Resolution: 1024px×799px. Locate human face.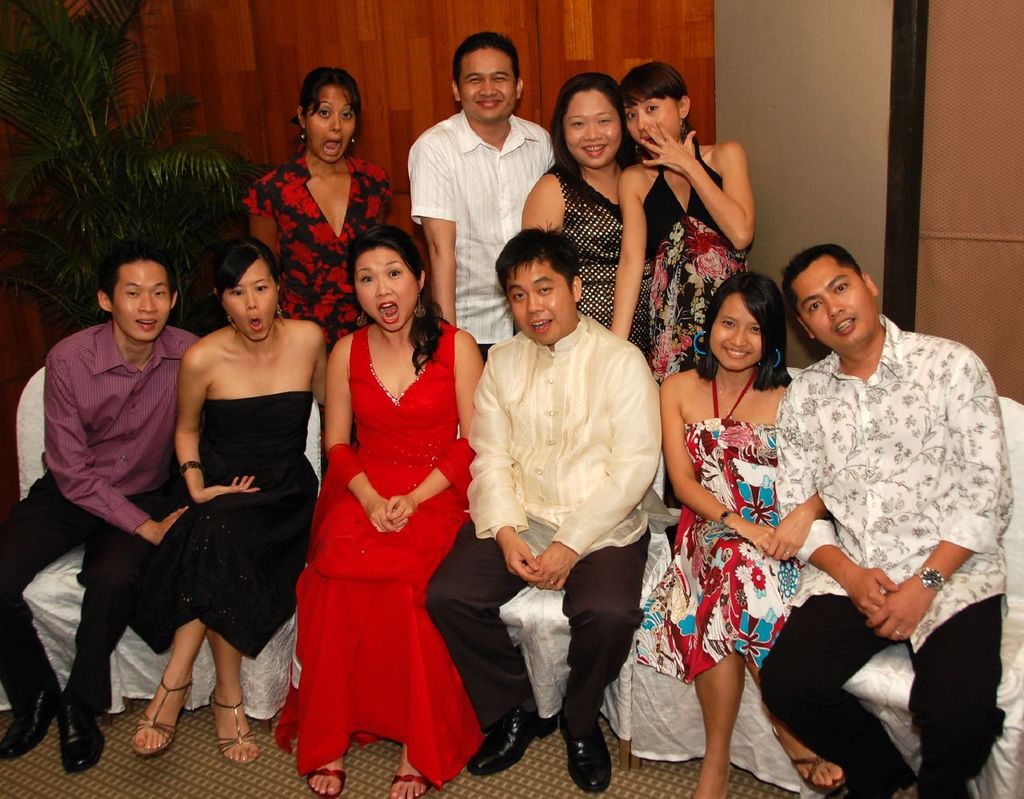
Rect(353, 247, 419, 334).
